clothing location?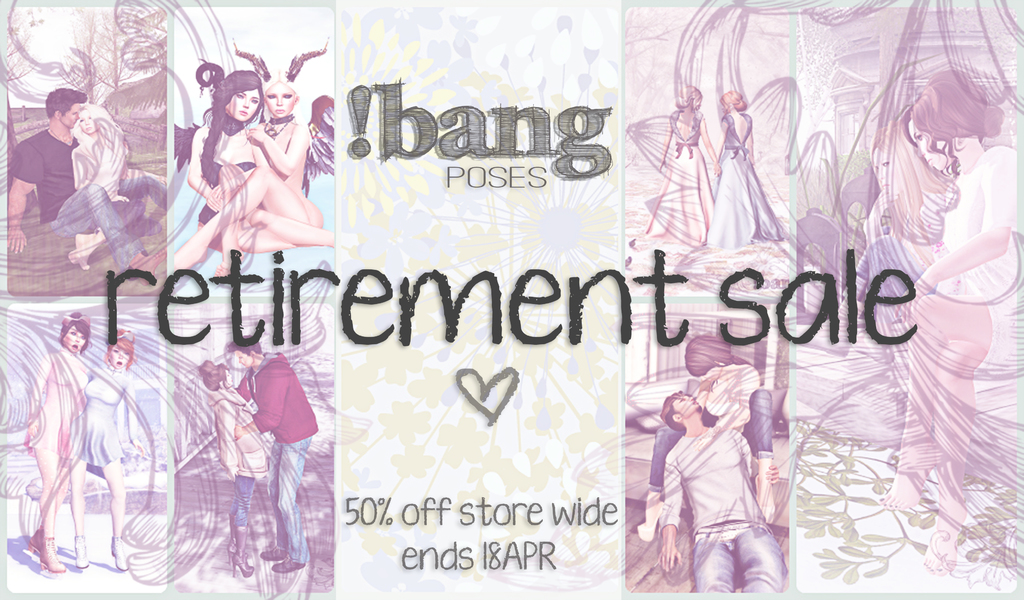
select_region(197, 154, 255, 231)
